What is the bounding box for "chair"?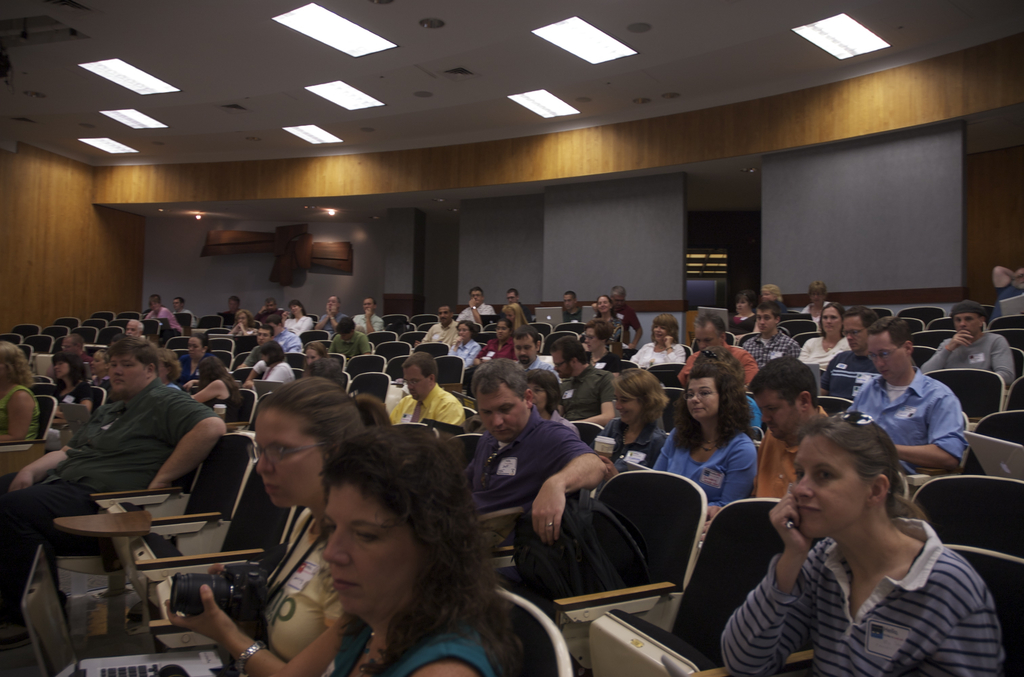
crop(573, 423, 605, 444).
